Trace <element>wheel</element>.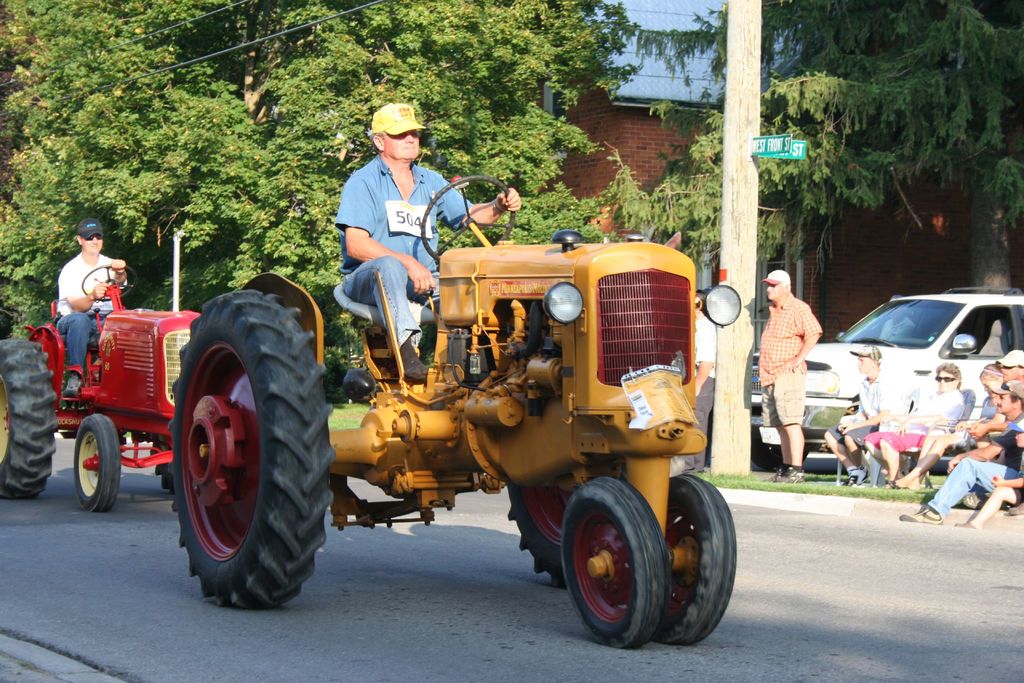
Traced to 81,263,136,301.
